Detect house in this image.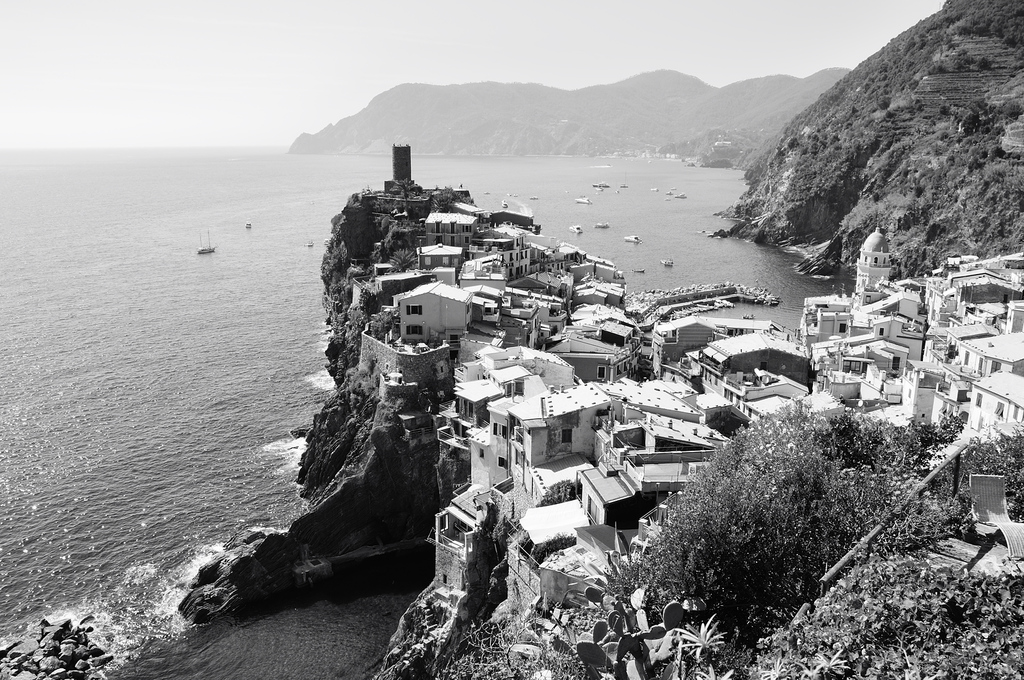
Detection: (429, 483, 504, 597).
